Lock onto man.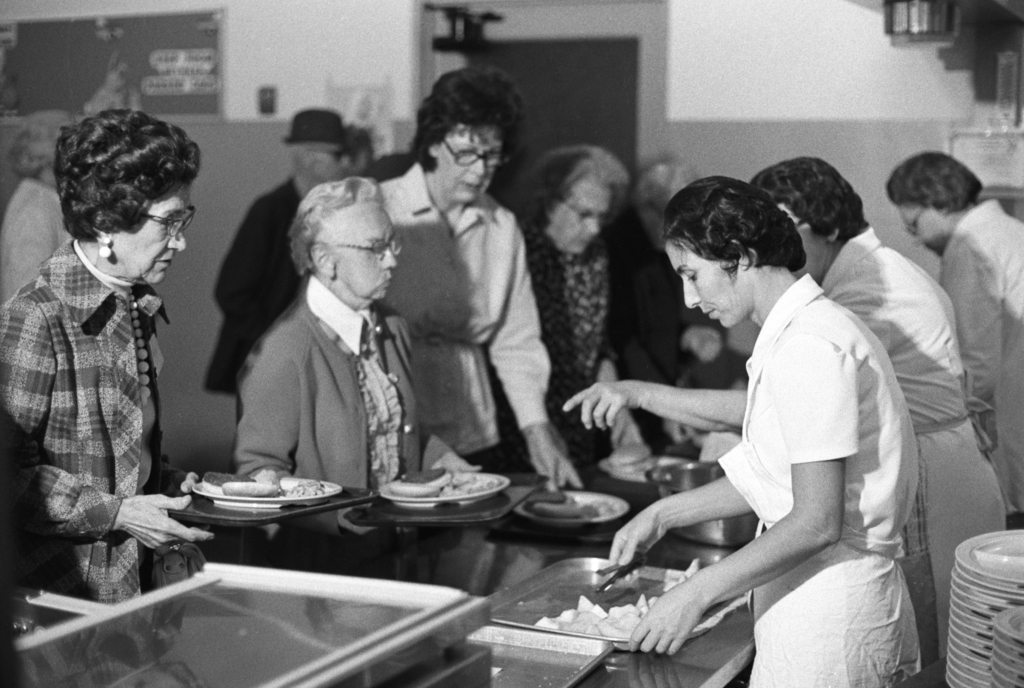
Locked: box(211, 105, 353, 439).
